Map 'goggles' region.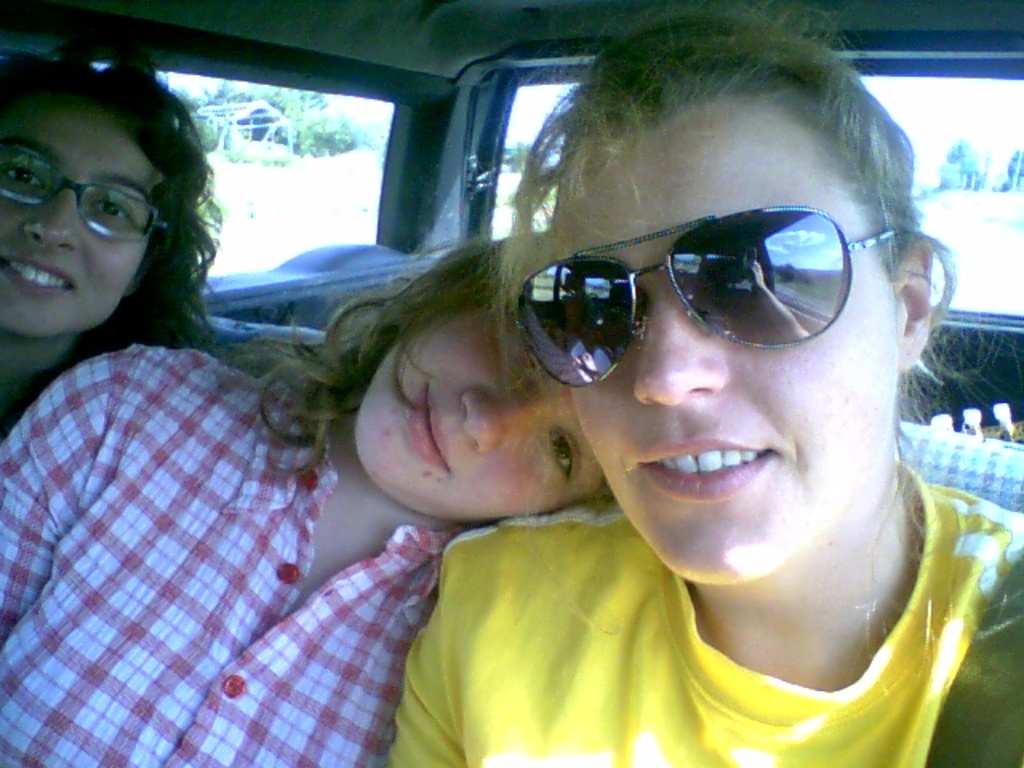
Mapped to select_region(478, 202, 907, 378).
